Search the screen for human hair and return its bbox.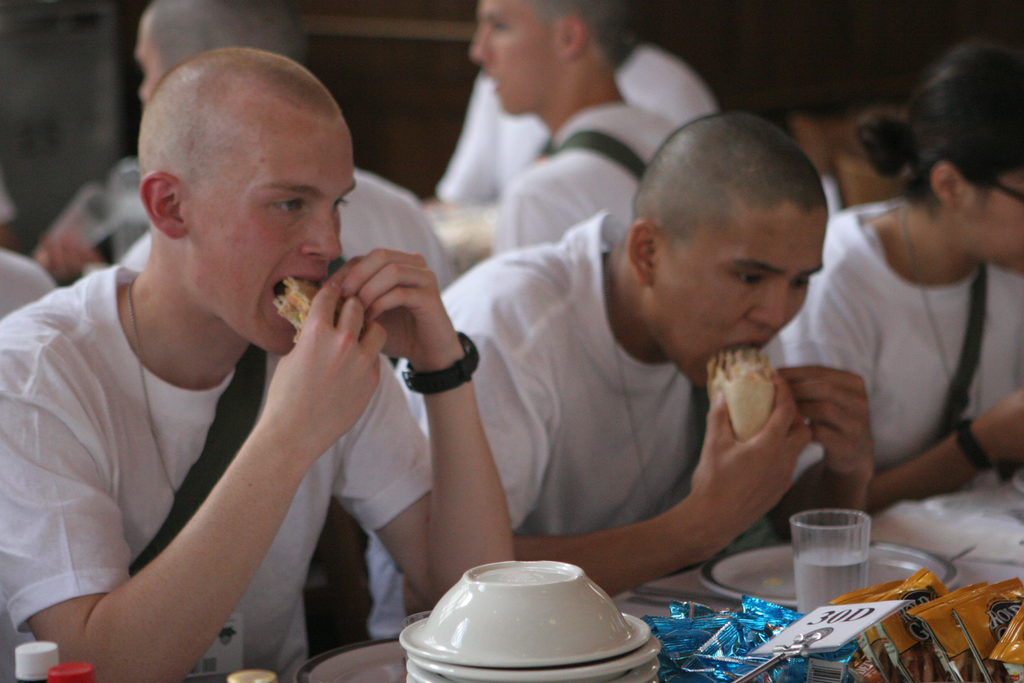
Found: {"left": 631, "top": 110, "right": 830, "bottom": 257}.
